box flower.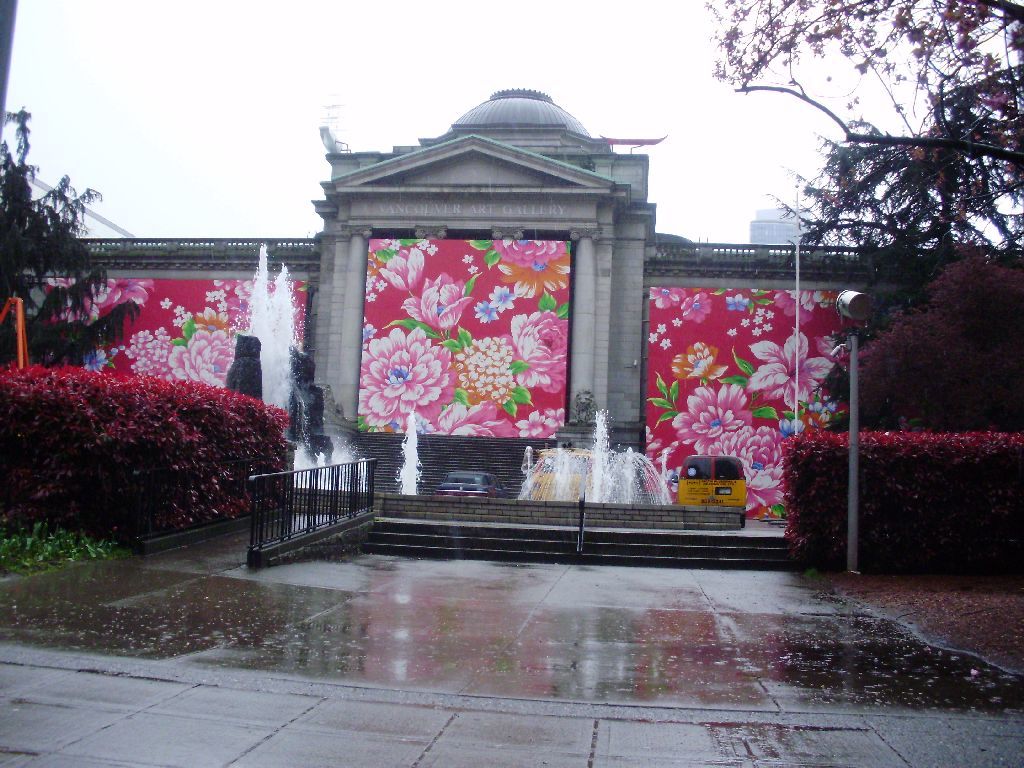
x1=670 y1=392 x2=767 y2=467.
